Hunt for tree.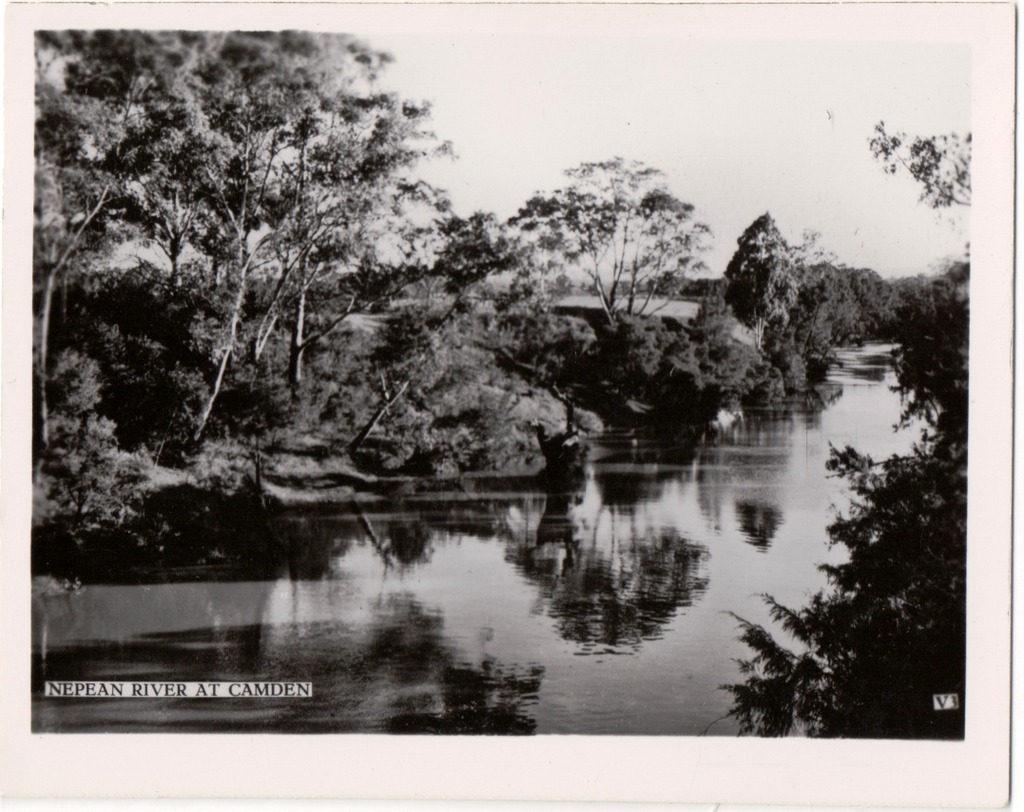
Hunted down at 500, 150, 716, 340.
